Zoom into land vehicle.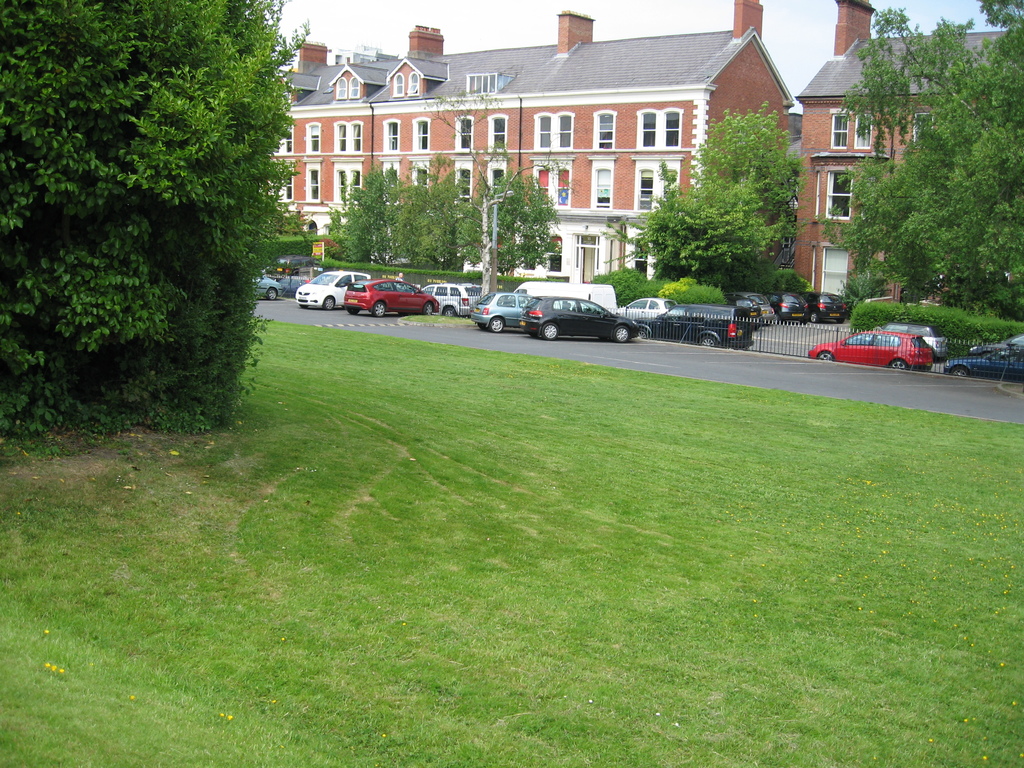
Zoom target: pyautogui.locateOnScreen(828, 306, 953, 370).
